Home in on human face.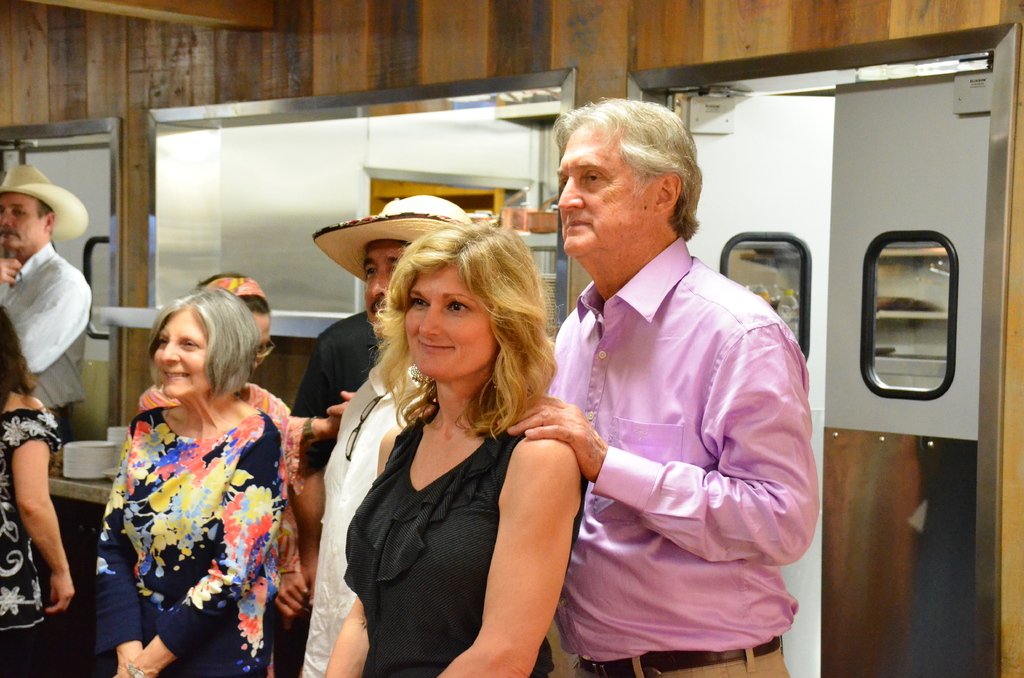
Homed in at Rect(364, 239, 404, 339).
